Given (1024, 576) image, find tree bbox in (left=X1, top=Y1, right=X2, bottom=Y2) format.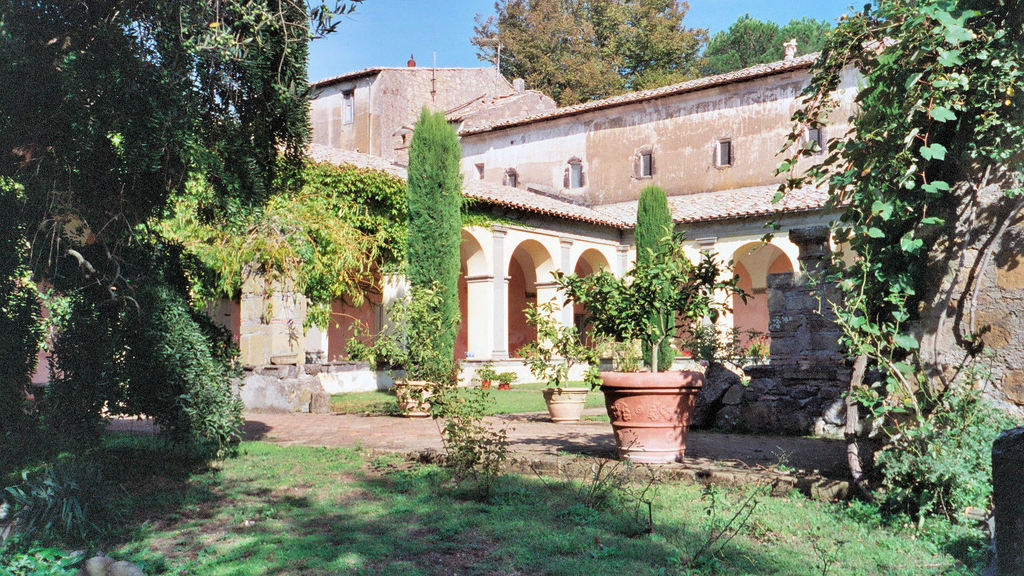
(left=701, top=4, right=831, bottom=77).
